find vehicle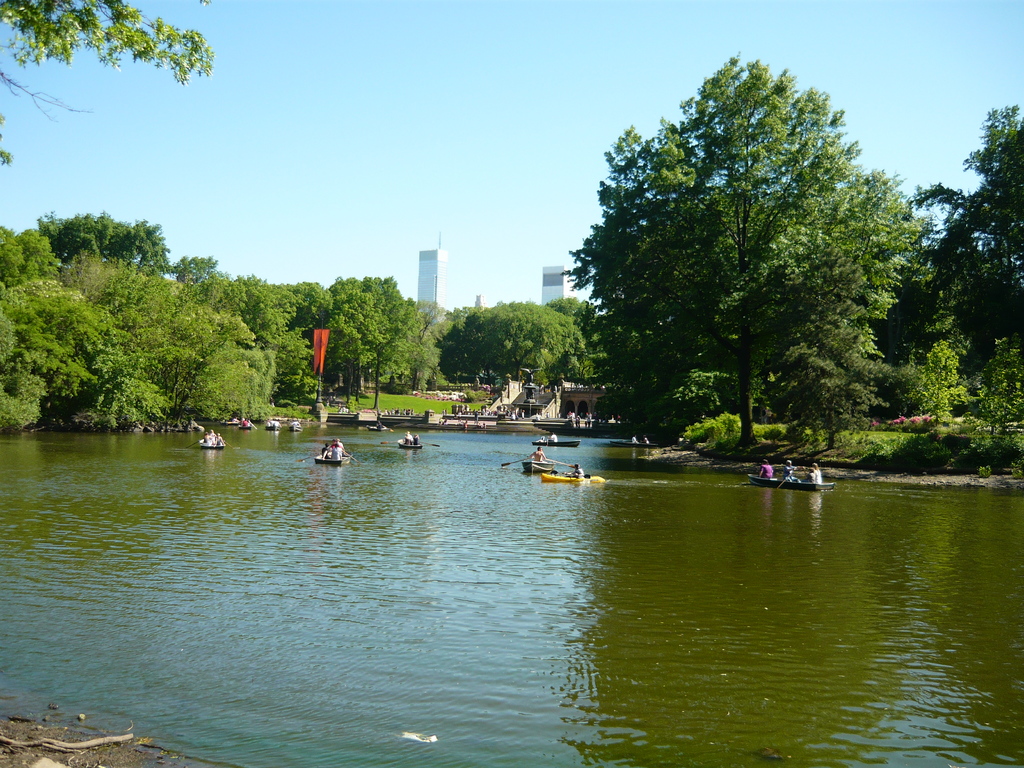
detection(296, 445, 367, 466)
